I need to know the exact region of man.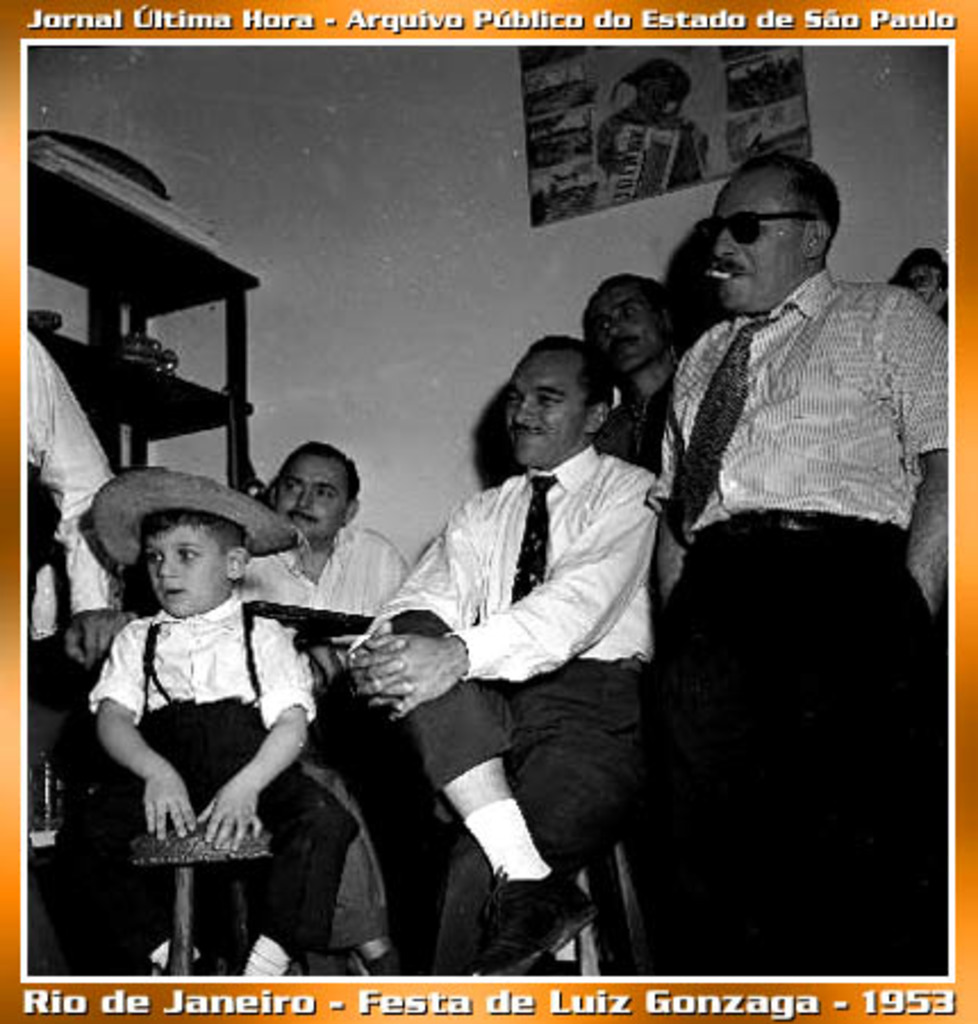
Region: (348,335,666,978).
